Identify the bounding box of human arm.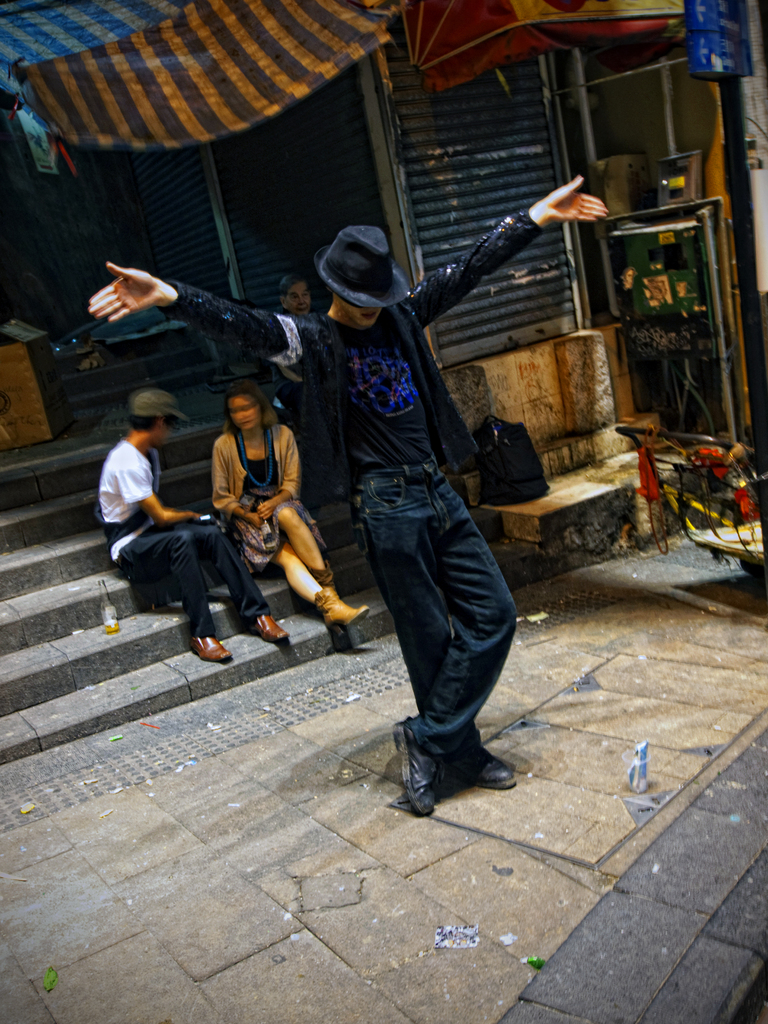
pyautogui.locateOnScreen(257, 426, 303, 518).
